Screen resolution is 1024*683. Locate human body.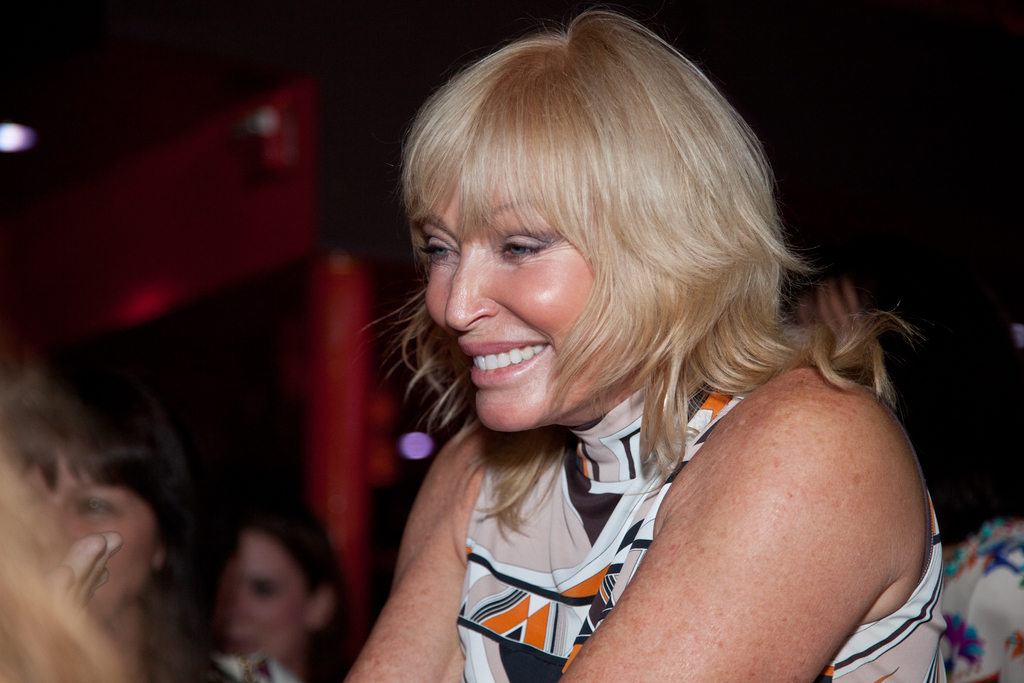
334:0:952:682.
